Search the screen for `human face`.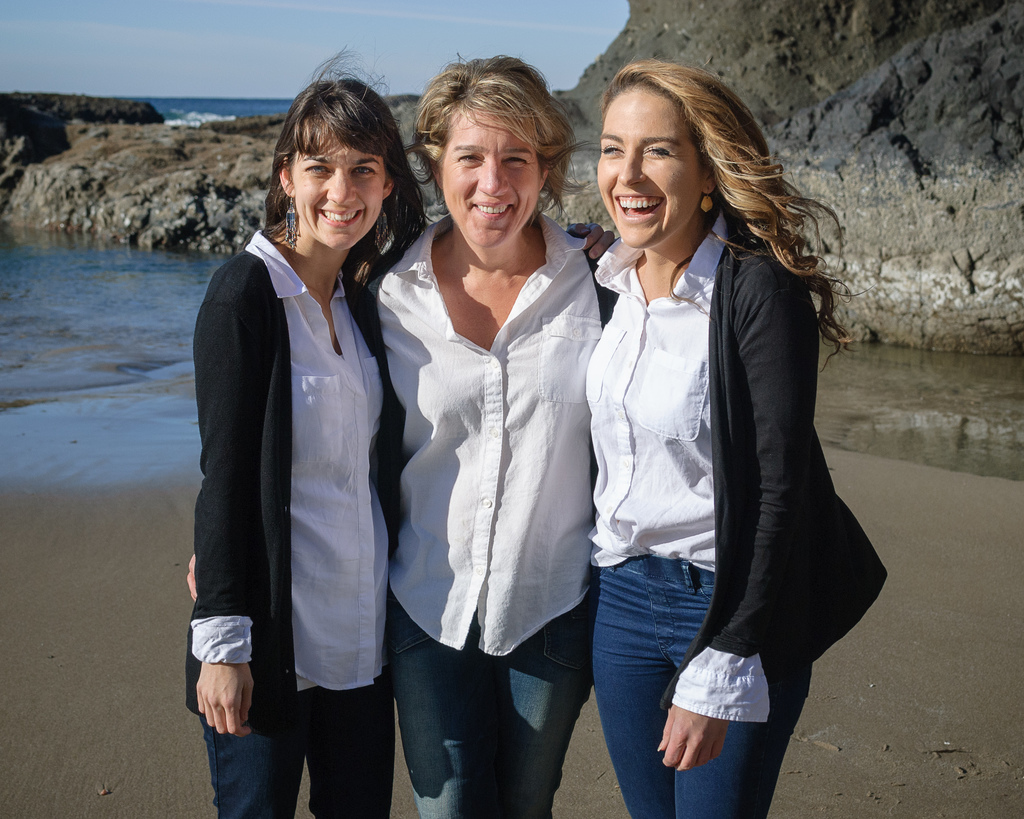
Found at x1=594 y1=85 x2=702 y2=248.
